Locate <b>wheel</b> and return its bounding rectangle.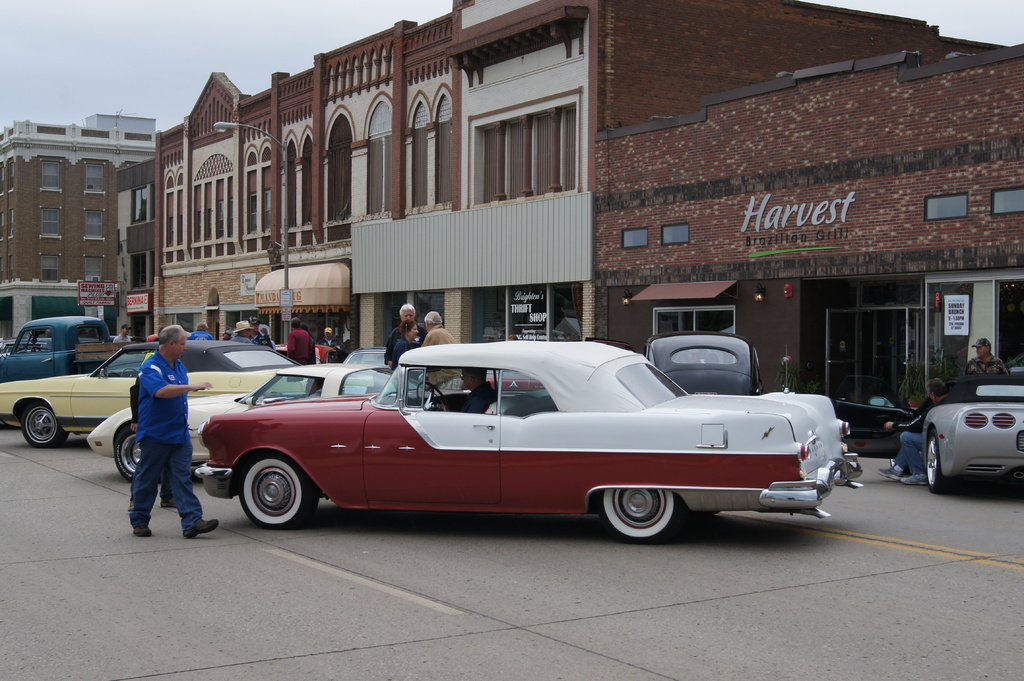
(924,424,951,492).
